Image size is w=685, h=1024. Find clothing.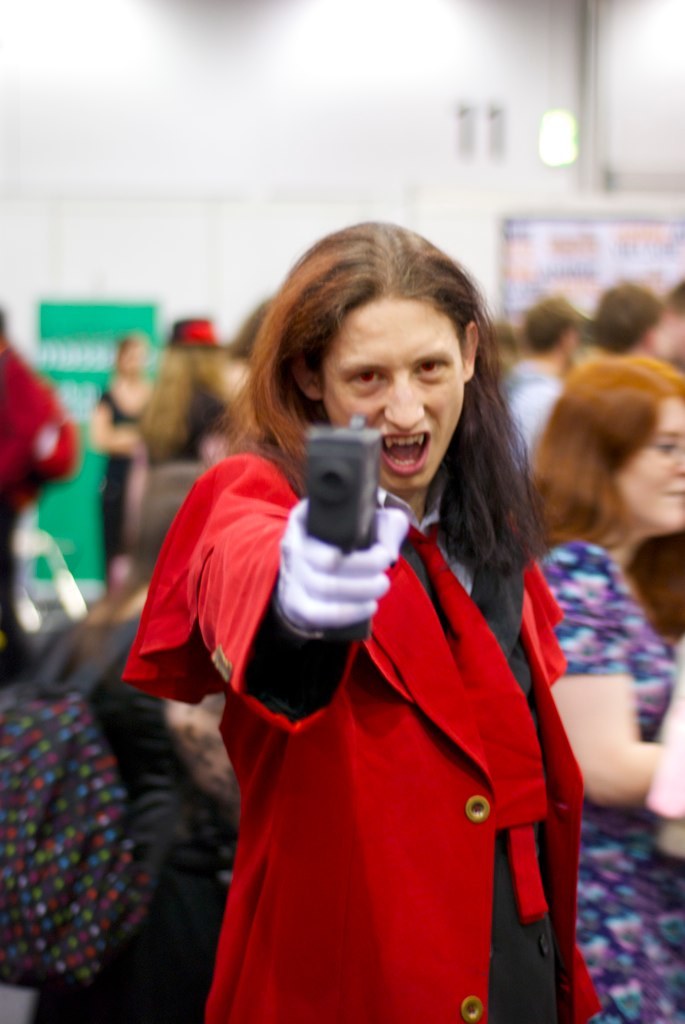
l=91, t=401, r=160, b=559.
